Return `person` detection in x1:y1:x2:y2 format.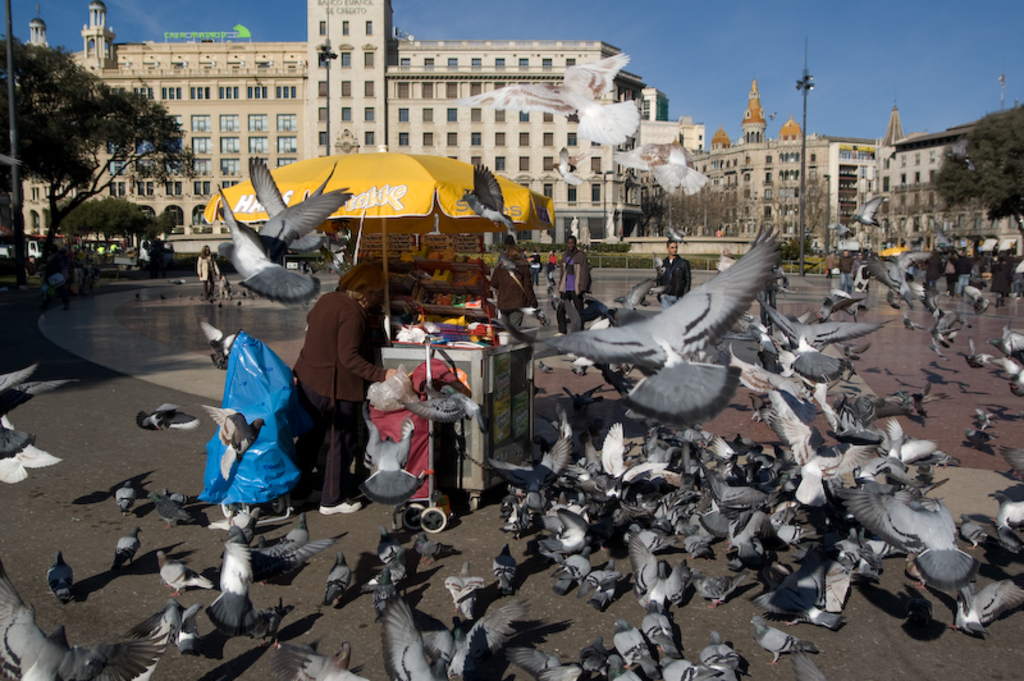
838:250:852:292.
